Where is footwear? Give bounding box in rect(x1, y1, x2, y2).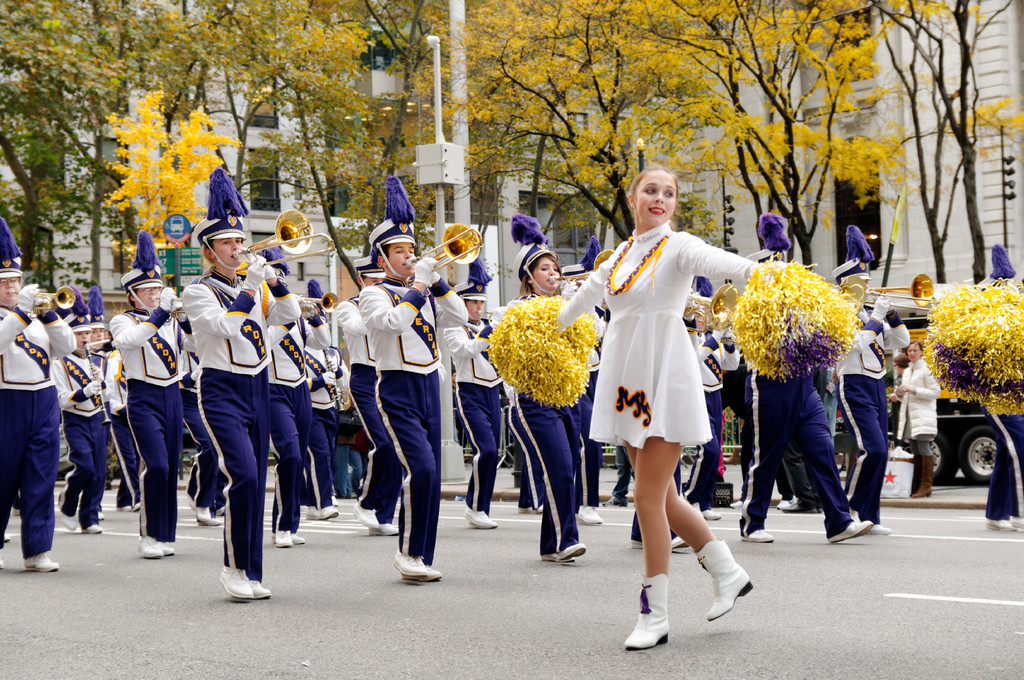
rect(631, 541, 643, 548).
